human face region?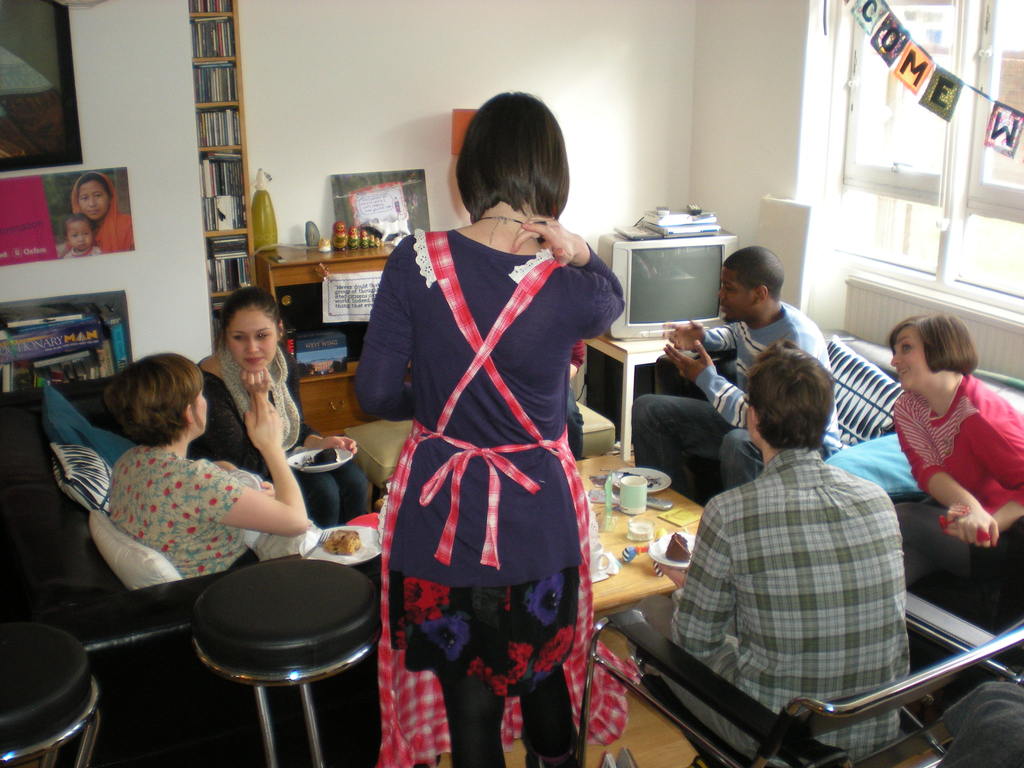
<box>191,387,212,434</box>
